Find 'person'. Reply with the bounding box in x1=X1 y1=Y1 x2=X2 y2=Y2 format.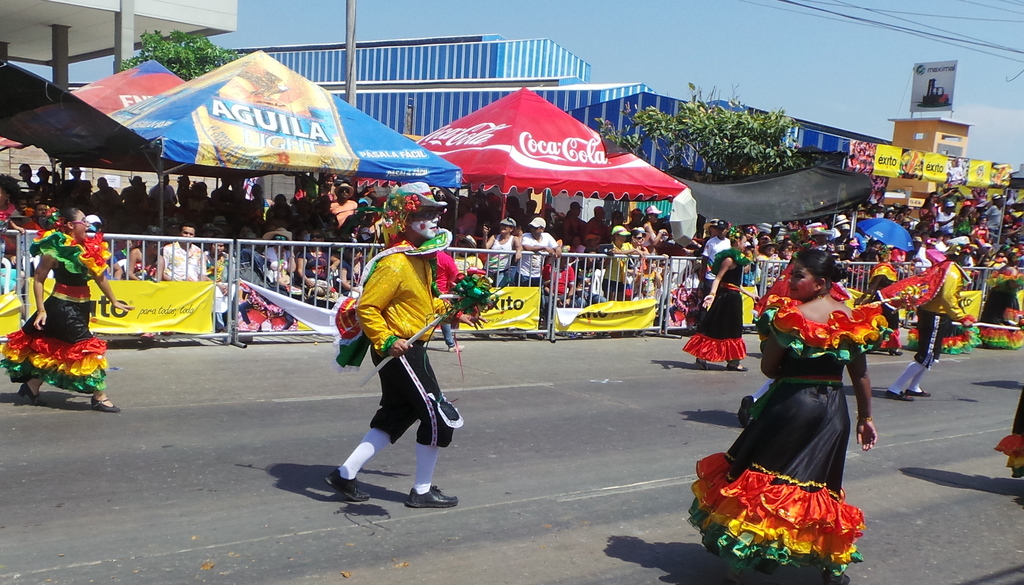
x1=879 y1=239 x2=979 y2=401.
